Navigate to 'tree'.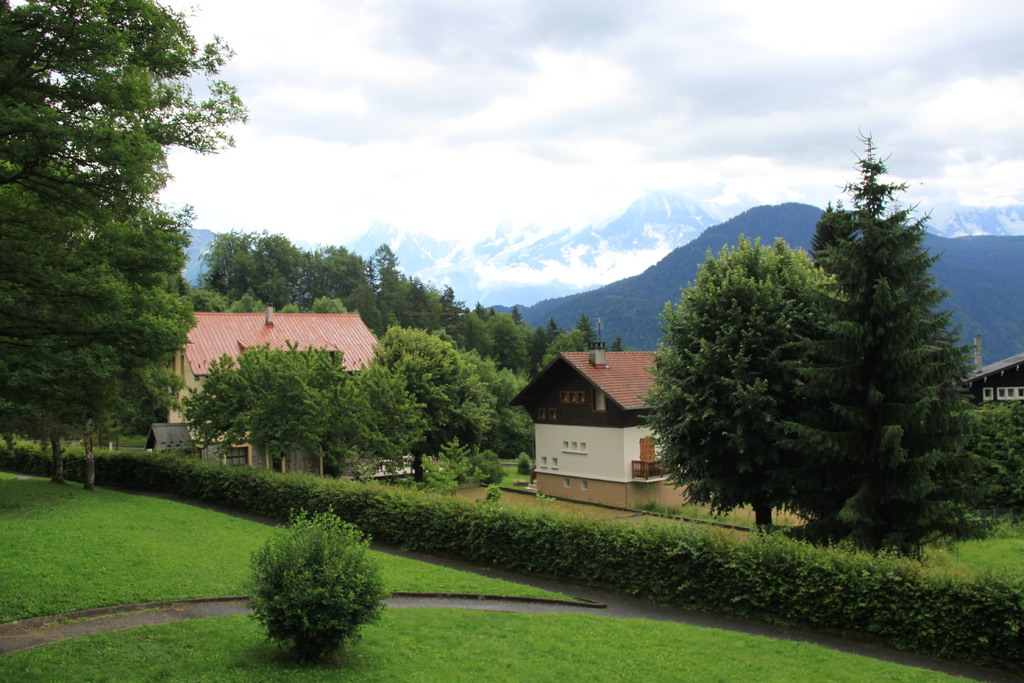
Navigation target: [331,318,495,469].
